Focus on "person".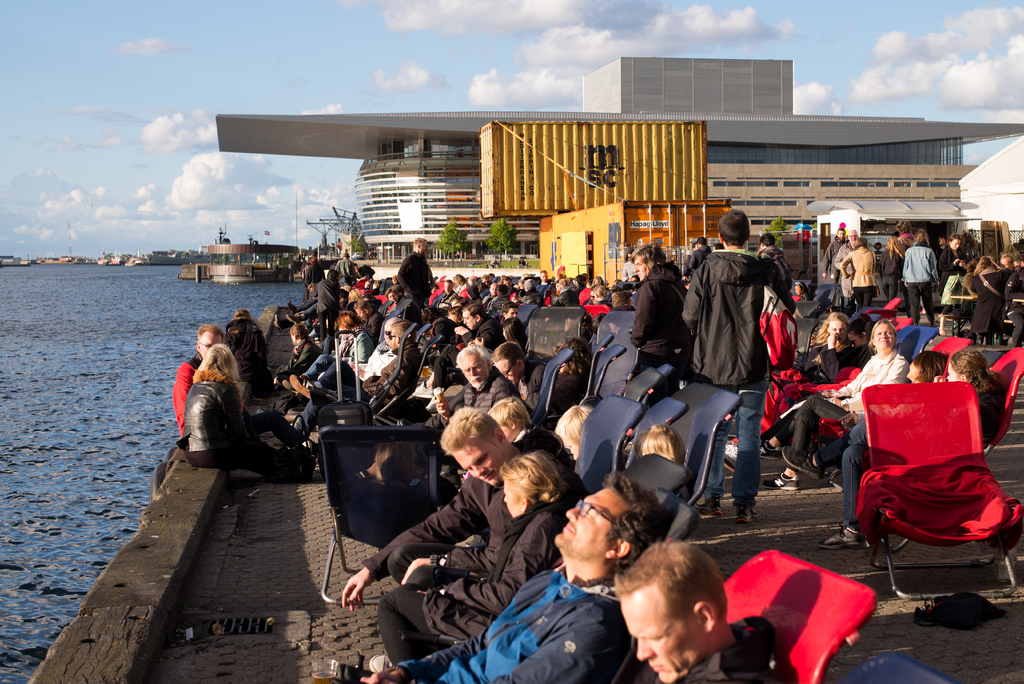
Focused at detection(819, 224, 844, 283).
